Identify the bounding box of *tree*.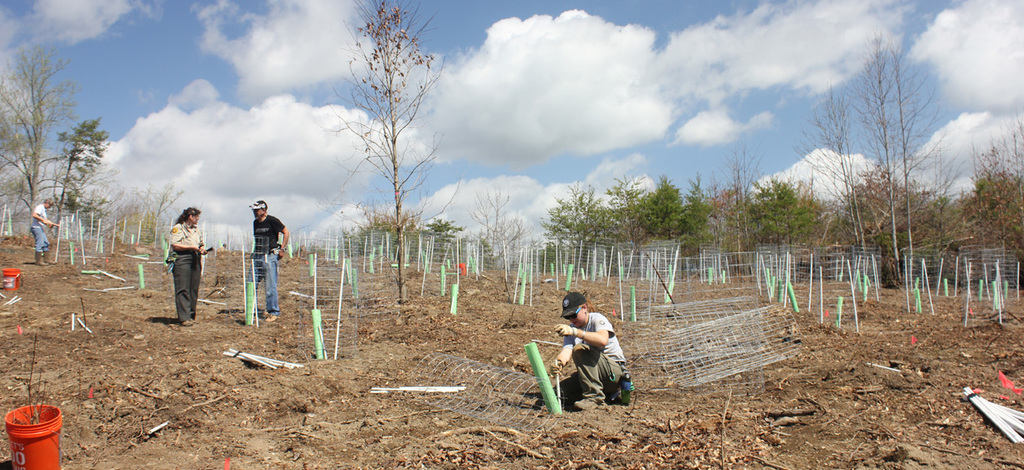
{"left": 45, "top": 114, "right": 108, "bottom": 242}.
